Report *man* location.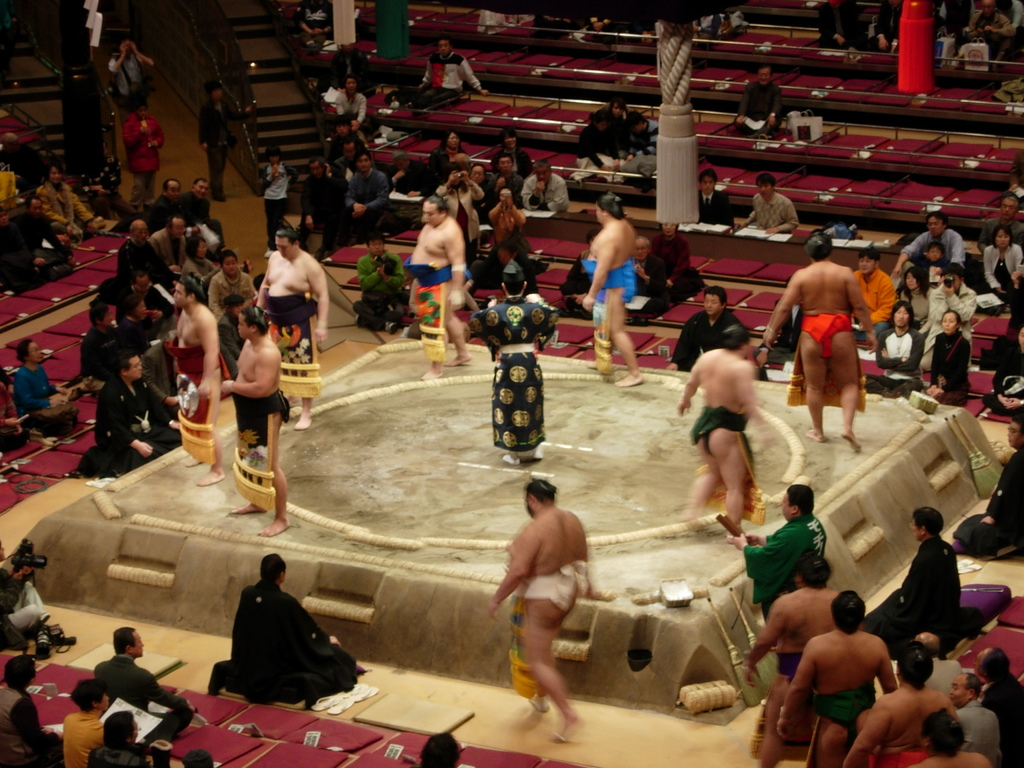
Report: bbox=[743, 553, 838, 767].
